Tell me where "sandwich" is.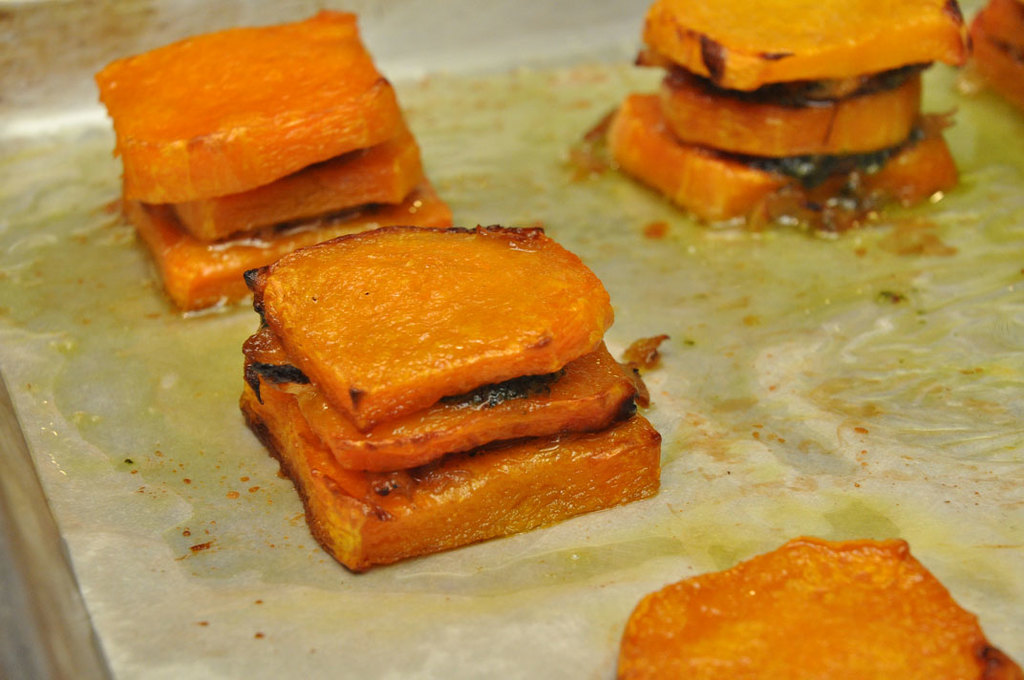
"sandwich" is at bbox(94, 10, 450, 312).
